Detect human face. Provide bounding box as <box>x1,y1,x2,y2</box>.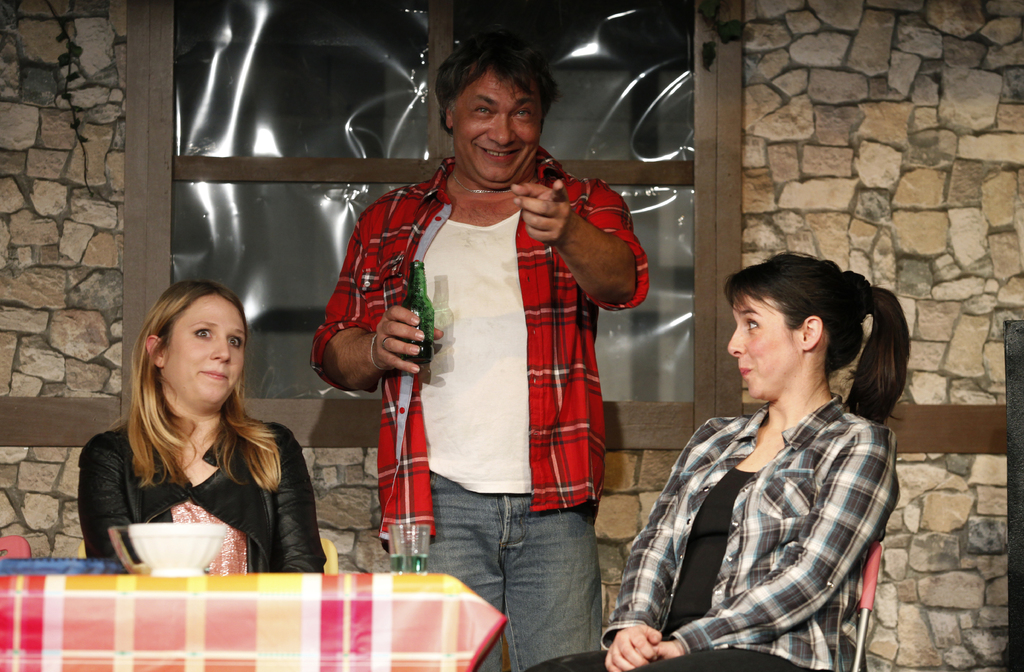
<box>722,284,806,399</box>.
